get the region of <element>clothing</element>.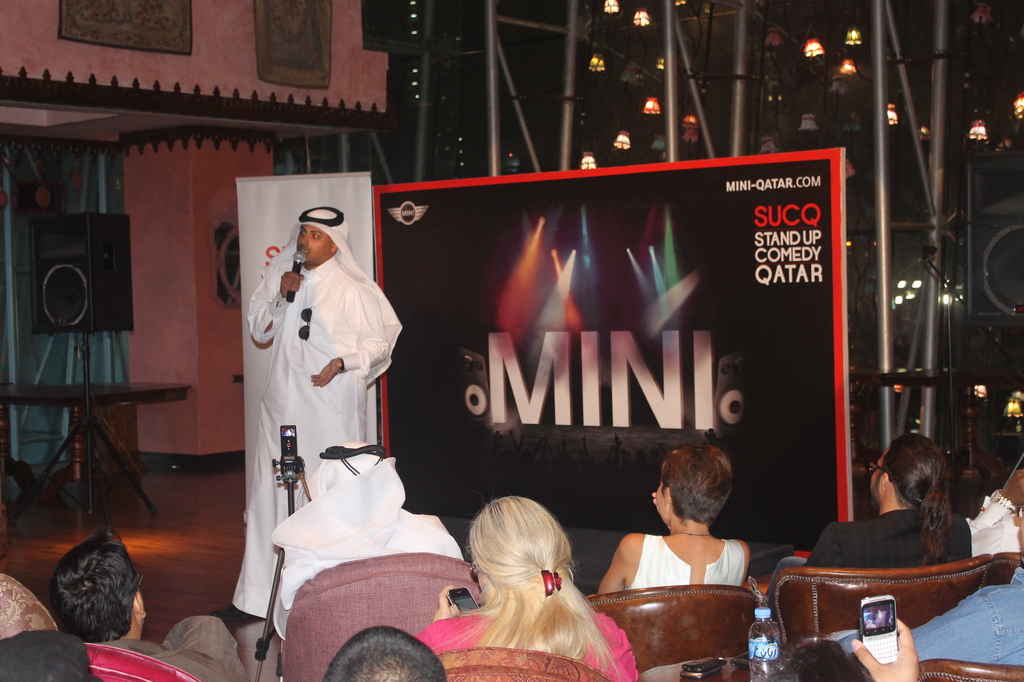
<box>0,629,94,681</box>.
